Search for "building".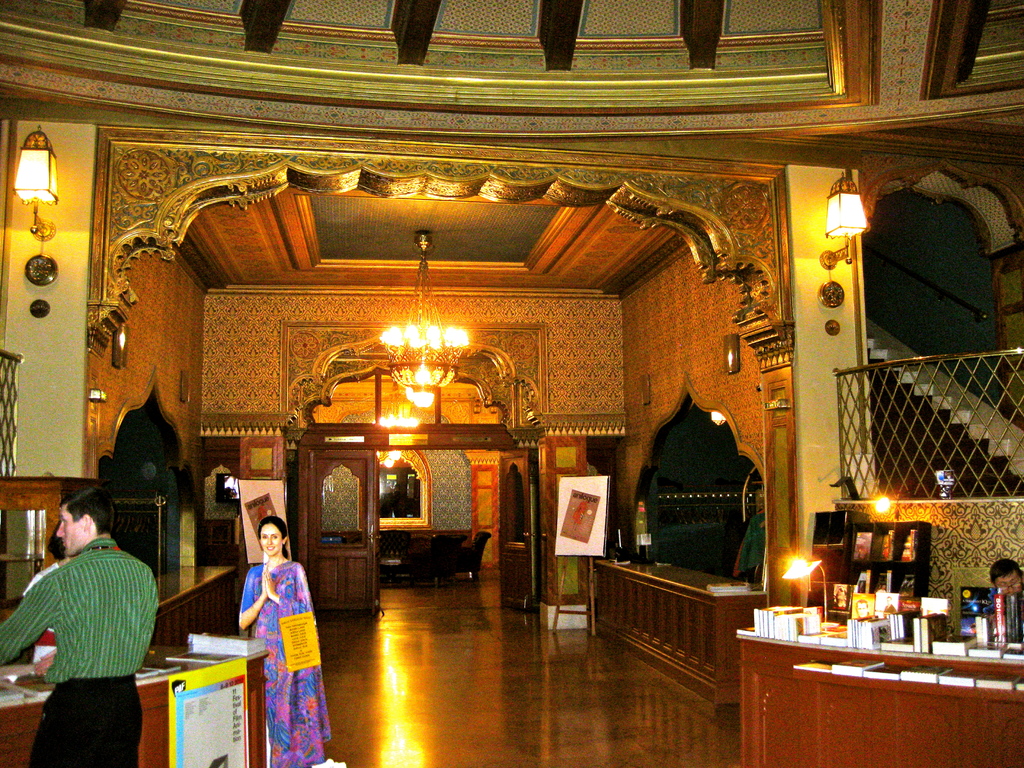
Found at region(0, 0, 1023, 767).
